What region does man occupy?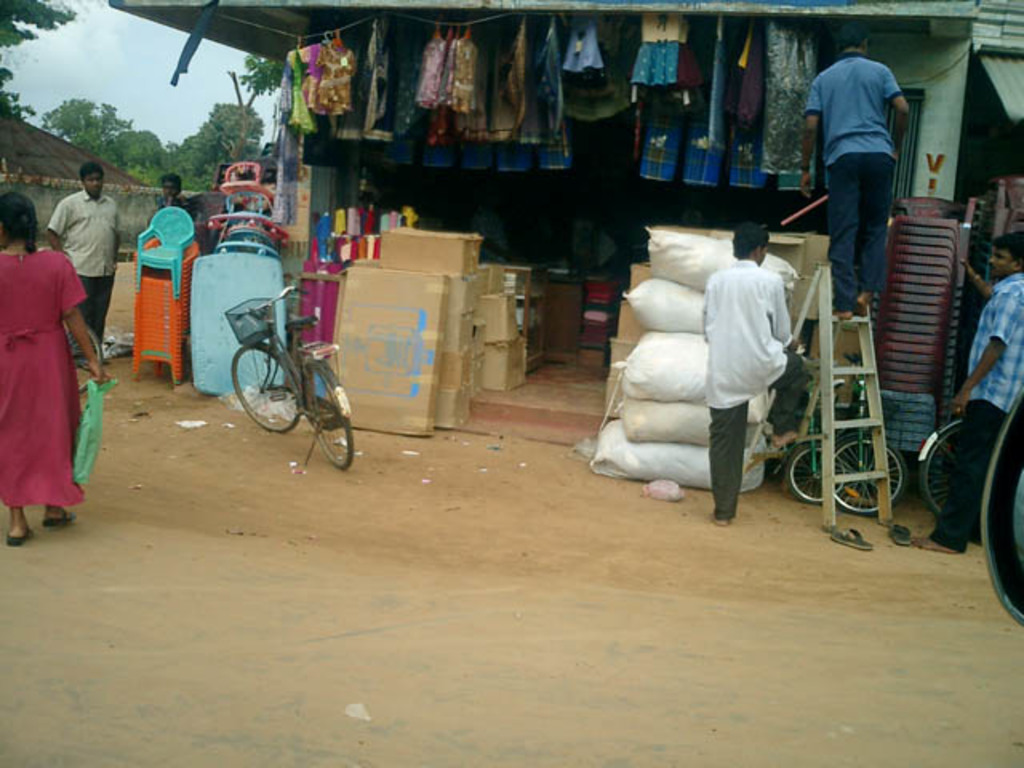
(left=696, top=216, right=814, bottom=525).
